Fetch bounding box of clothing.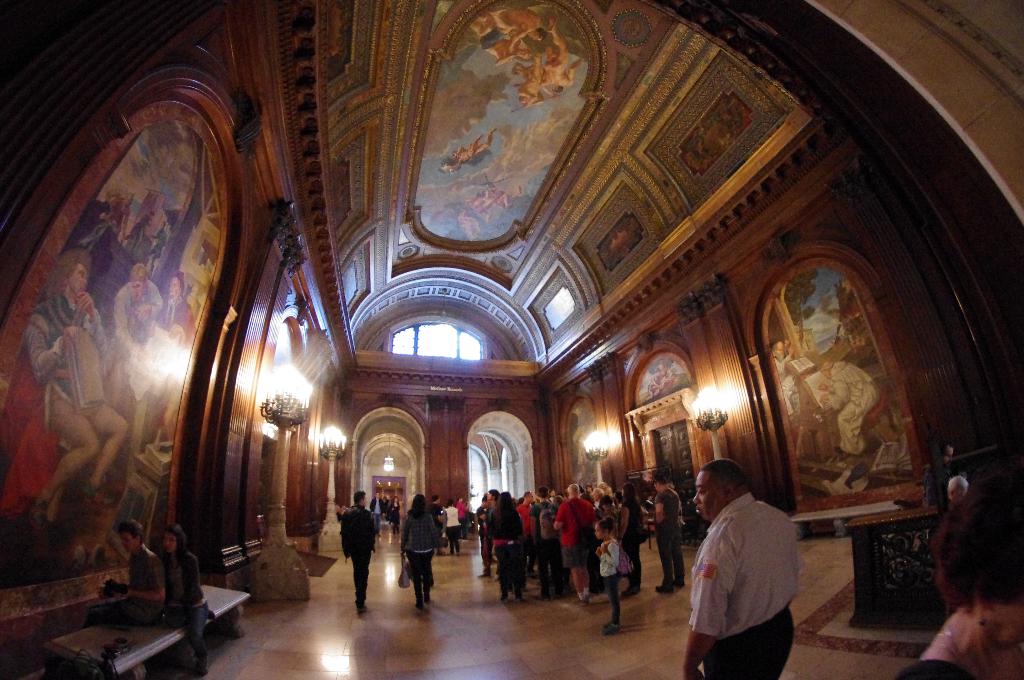
Bbox: {"left": 88, "top": 546, "right": 168, "bottom": 627}.
